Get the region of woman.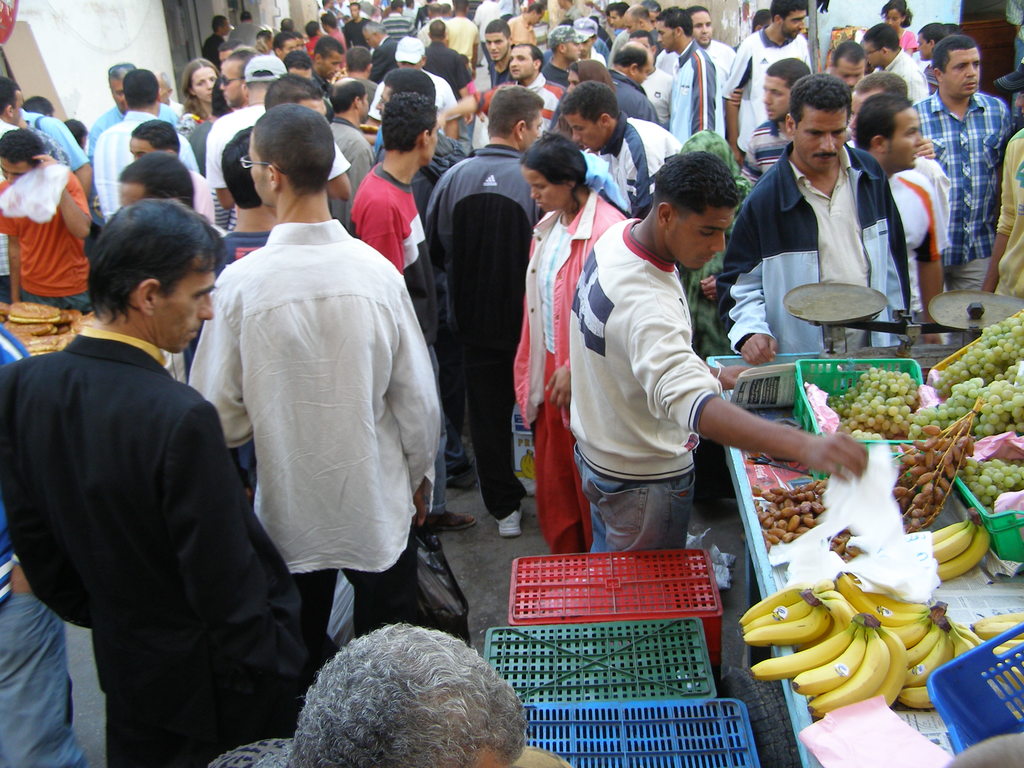
bbox=[512, 128, 627, 554].
